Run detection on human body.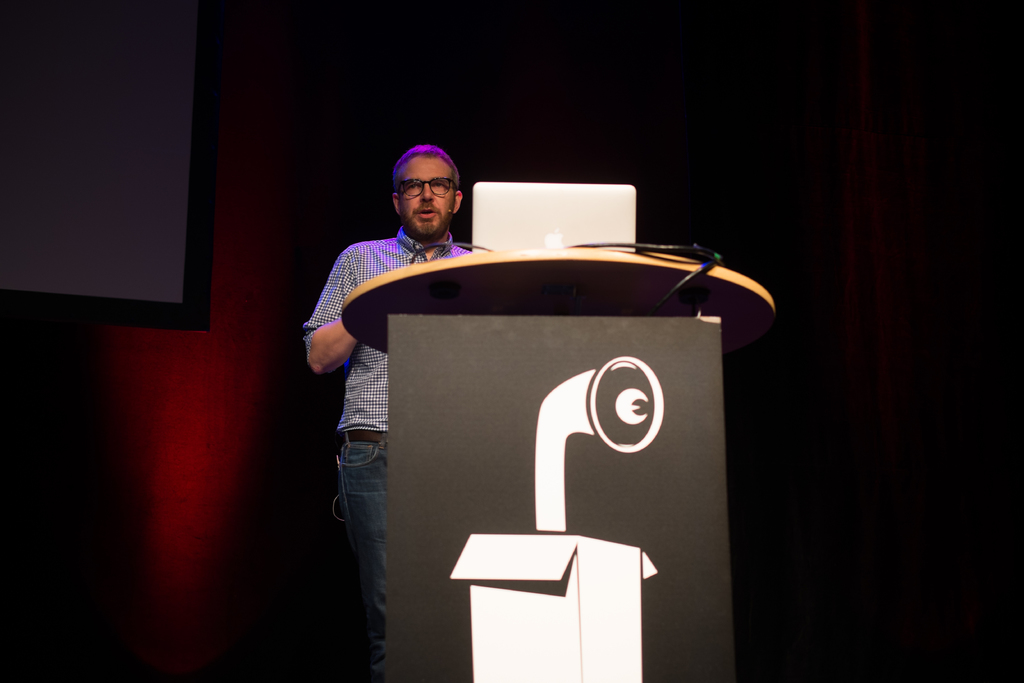
Result: Rect(299, 151, 470, 614).
